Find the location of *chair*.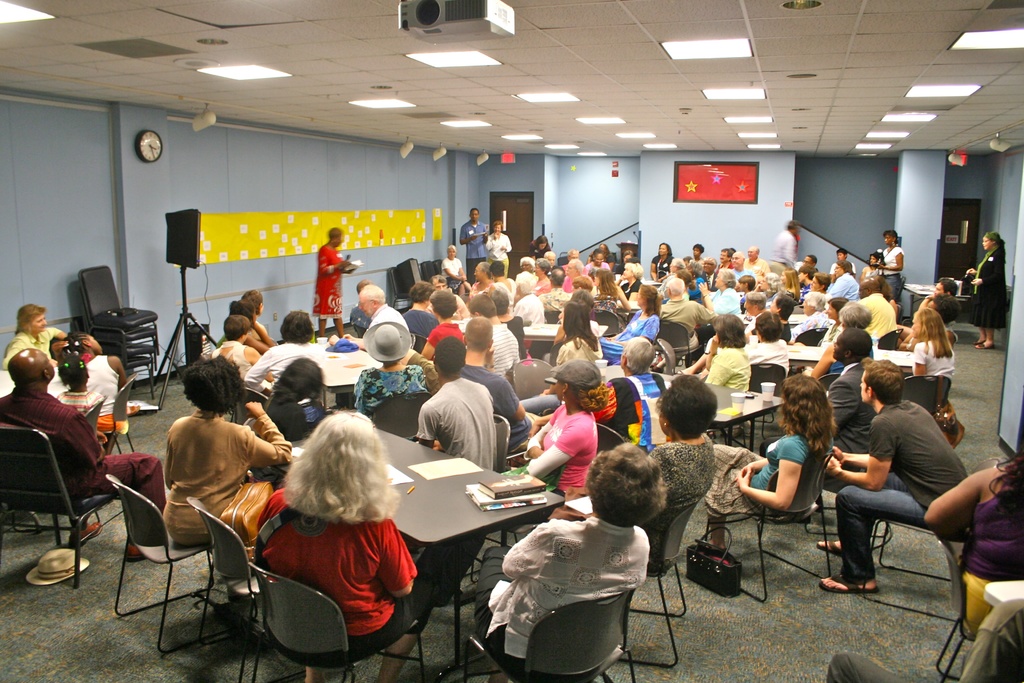
Location: <region>605, 498, 698, 673</region>.
